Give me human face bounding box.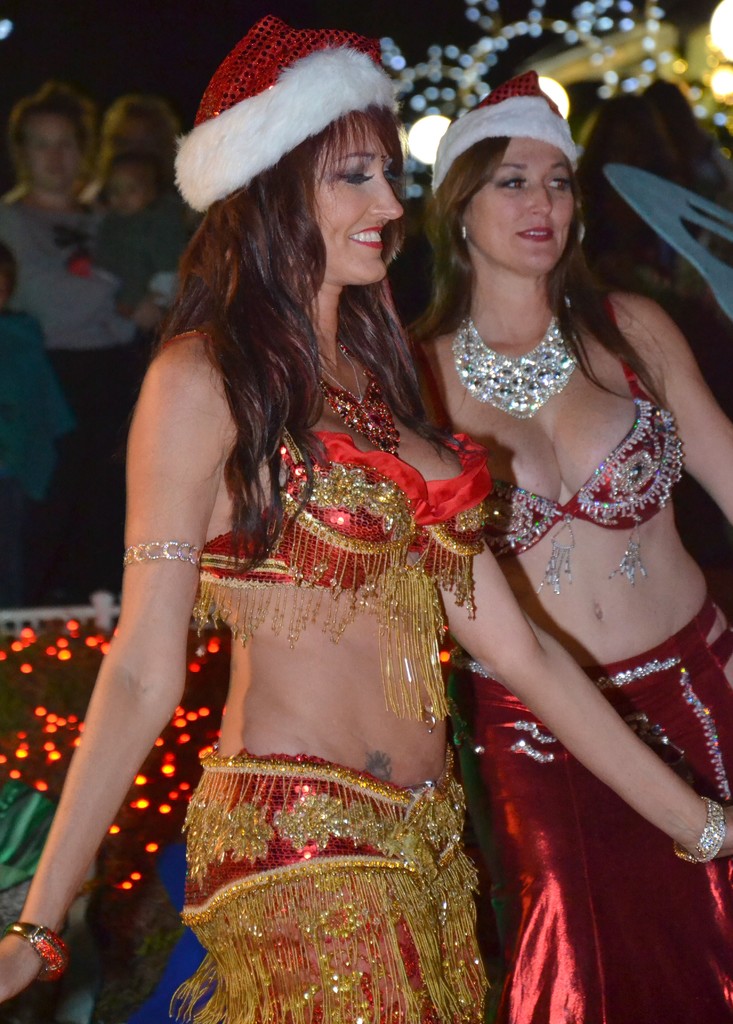
l=21, t=104, r=84, b=192.
